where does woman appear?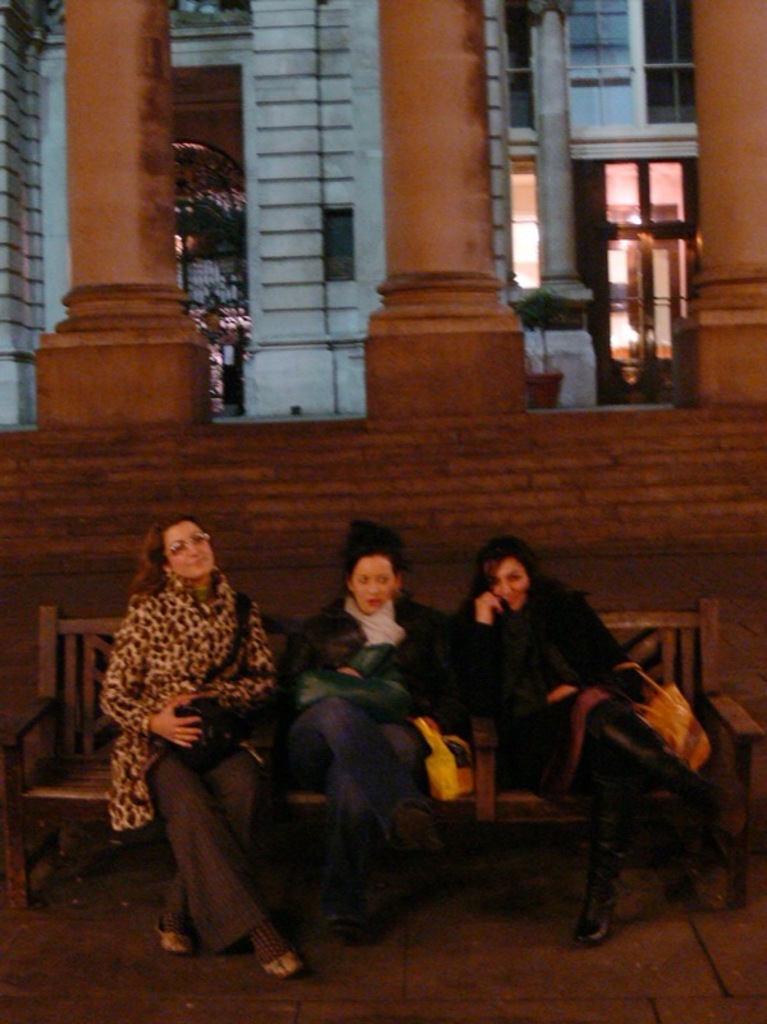
Appears at 259, 517, 469, 954.
